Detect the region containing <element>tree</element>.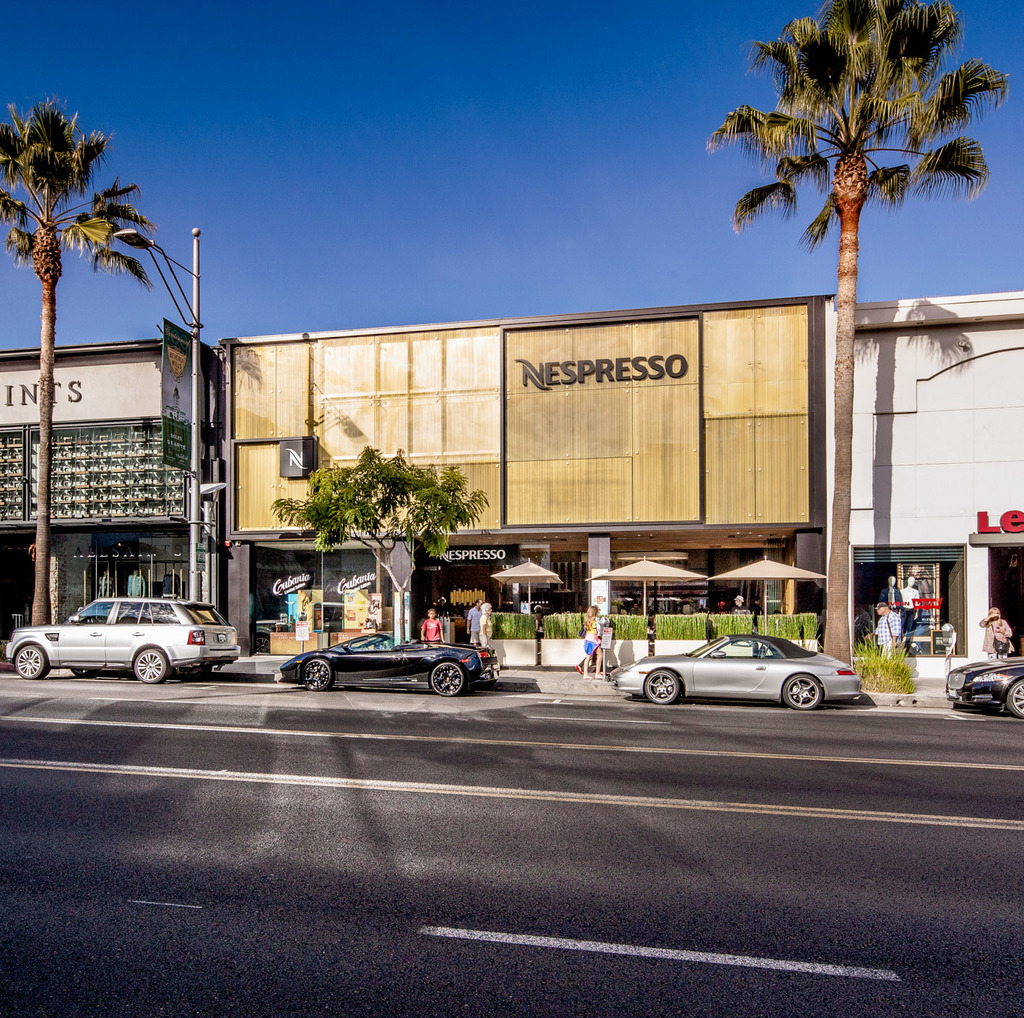
l=272, t=439, r=496, b=629.
